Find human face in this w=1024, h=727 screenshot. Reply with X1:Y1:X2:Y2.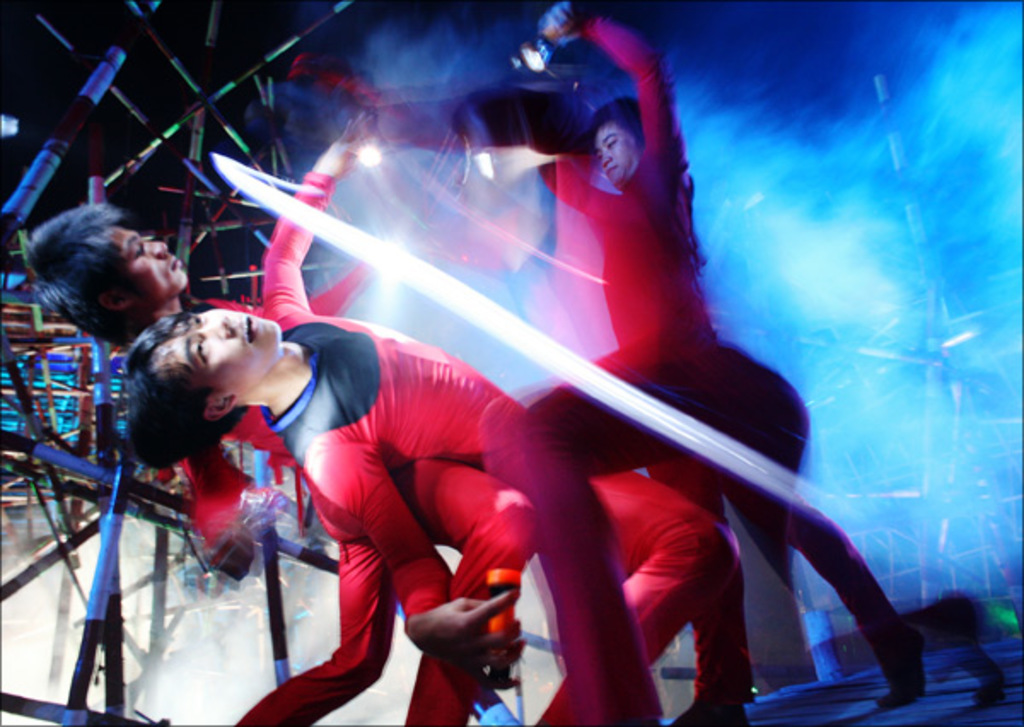
592:121:642:188.
